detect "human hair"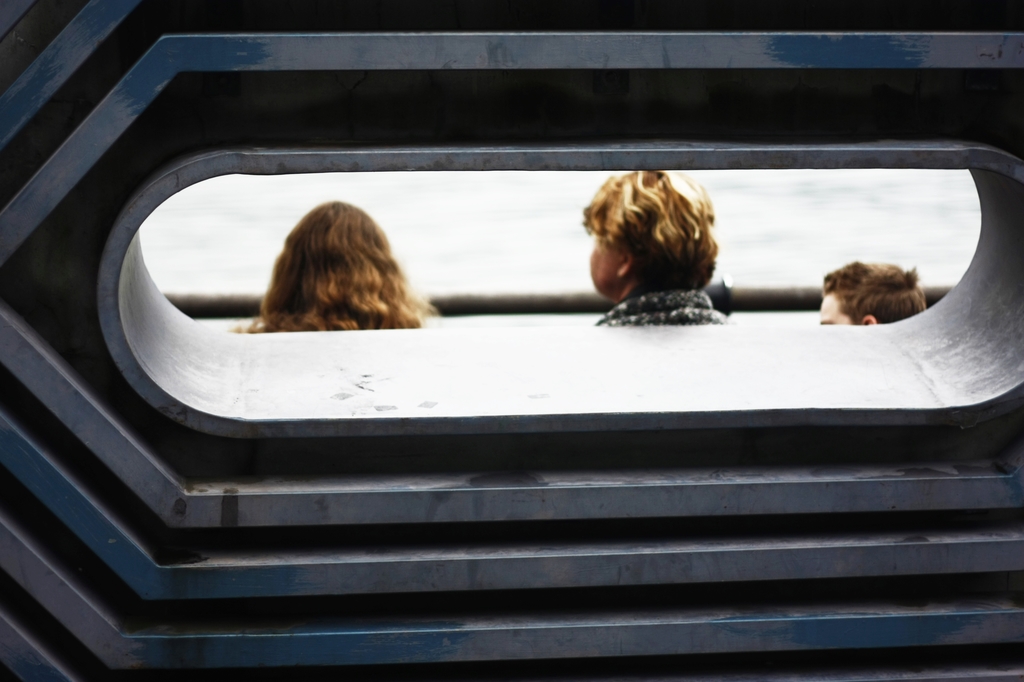
x1=574, y1=170, x2=724, y2=303
